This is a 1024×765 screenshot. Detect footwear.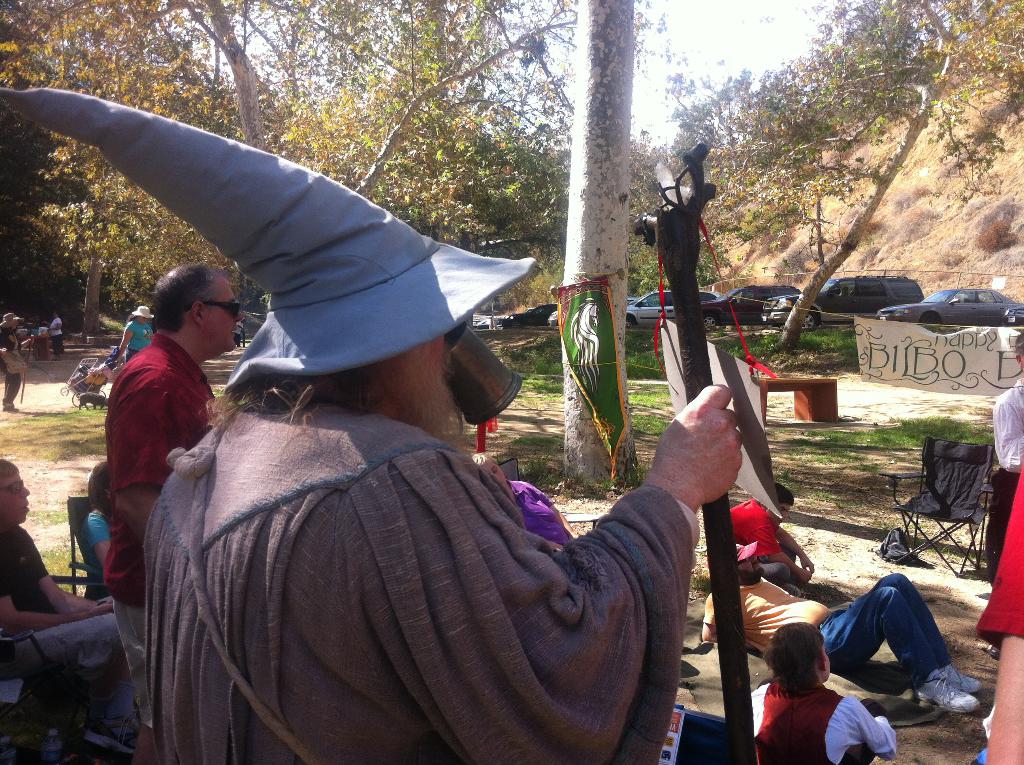
939, 663, 984, 691.
